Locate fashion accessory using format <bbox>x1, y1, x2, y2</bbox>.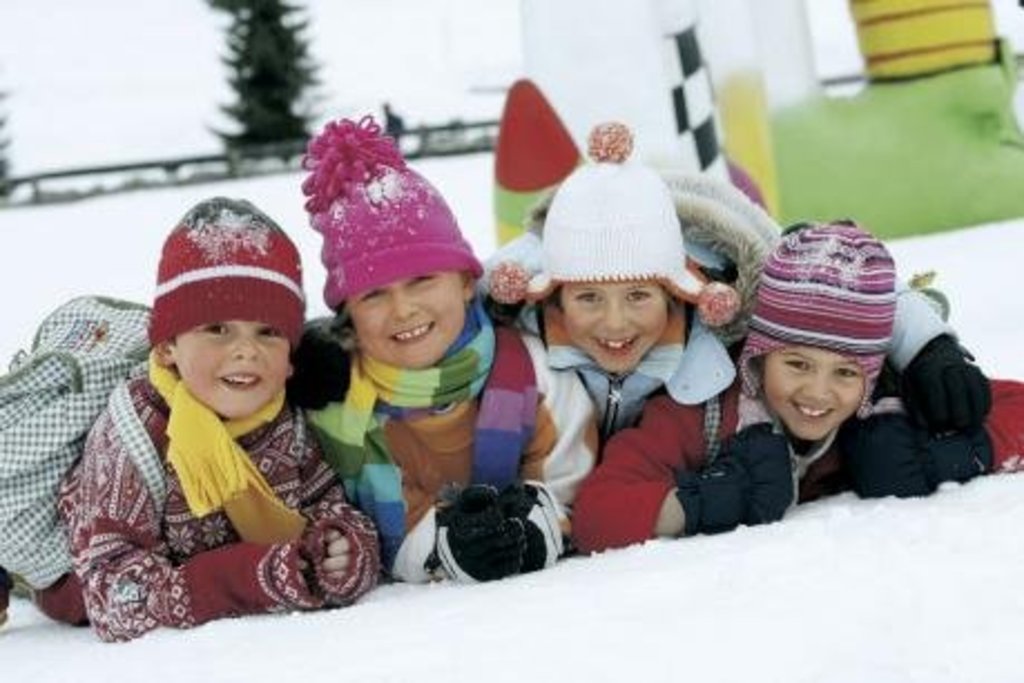
<bbox>147, 350, 308, 542</bbox>.
